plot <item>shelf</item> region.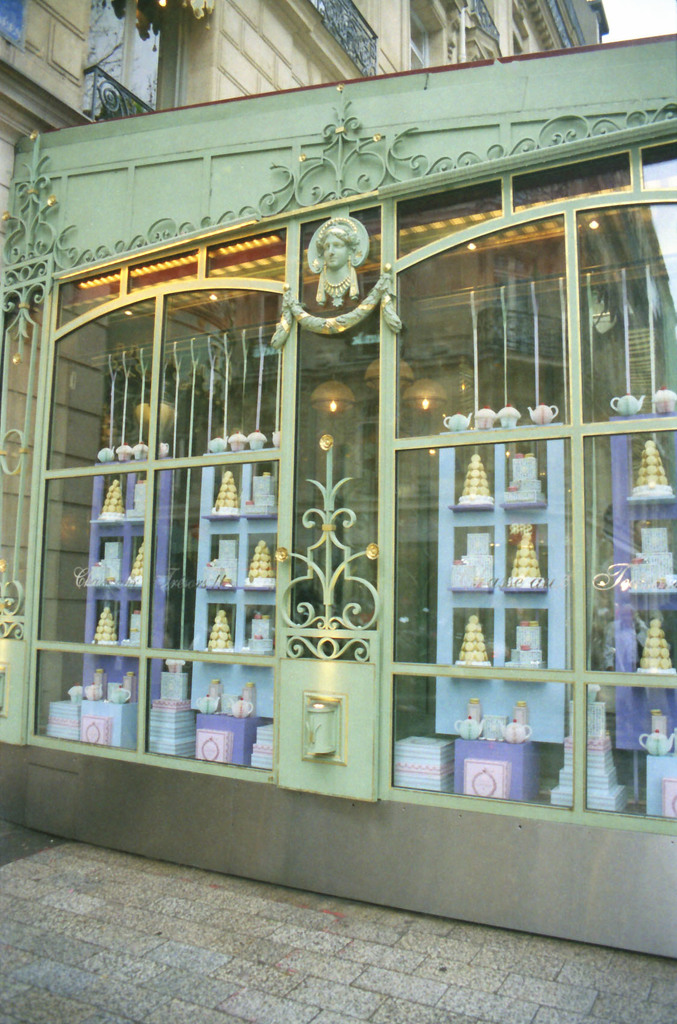
Plotted at [x1=211, y1=600, x2=281, y2=649].
